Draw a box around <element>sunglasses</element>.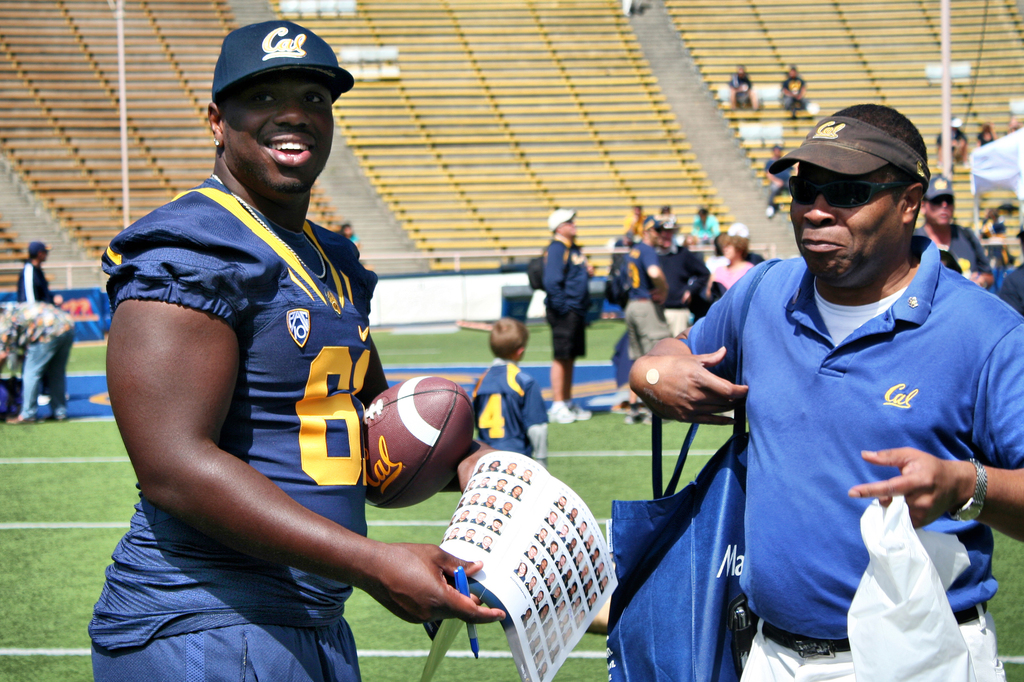
bbox=[783, 177, 911, 213].
